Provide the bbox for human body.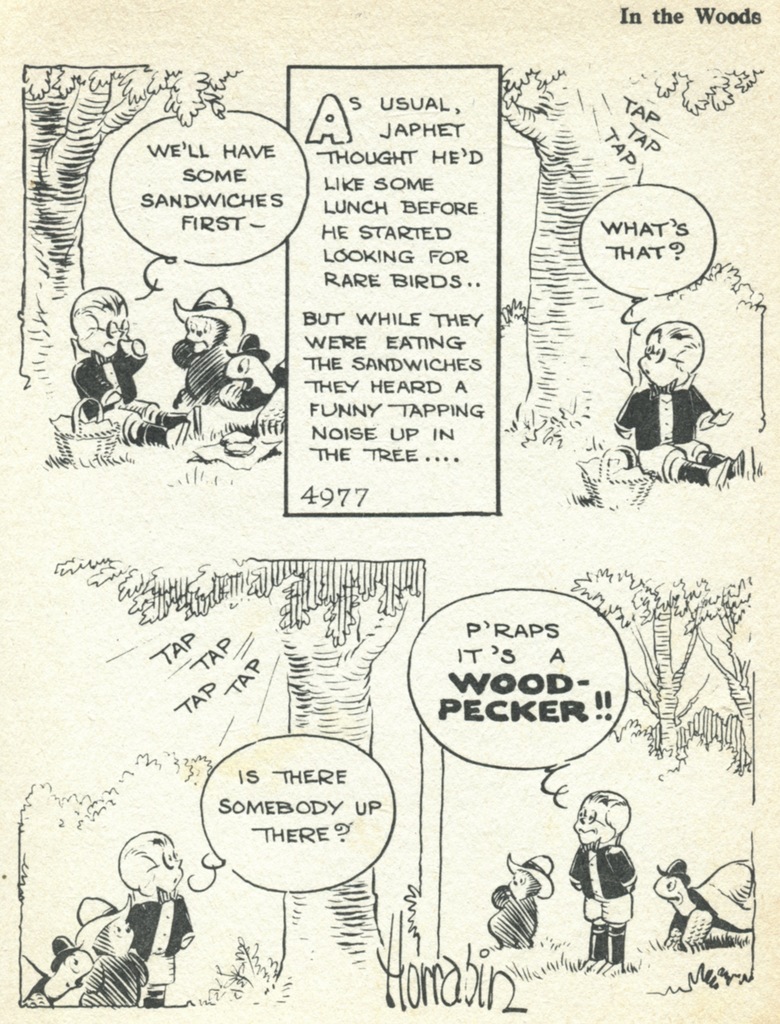
{"x1": 72, "y1": 288, "x2": 199, "y2": 447}.
